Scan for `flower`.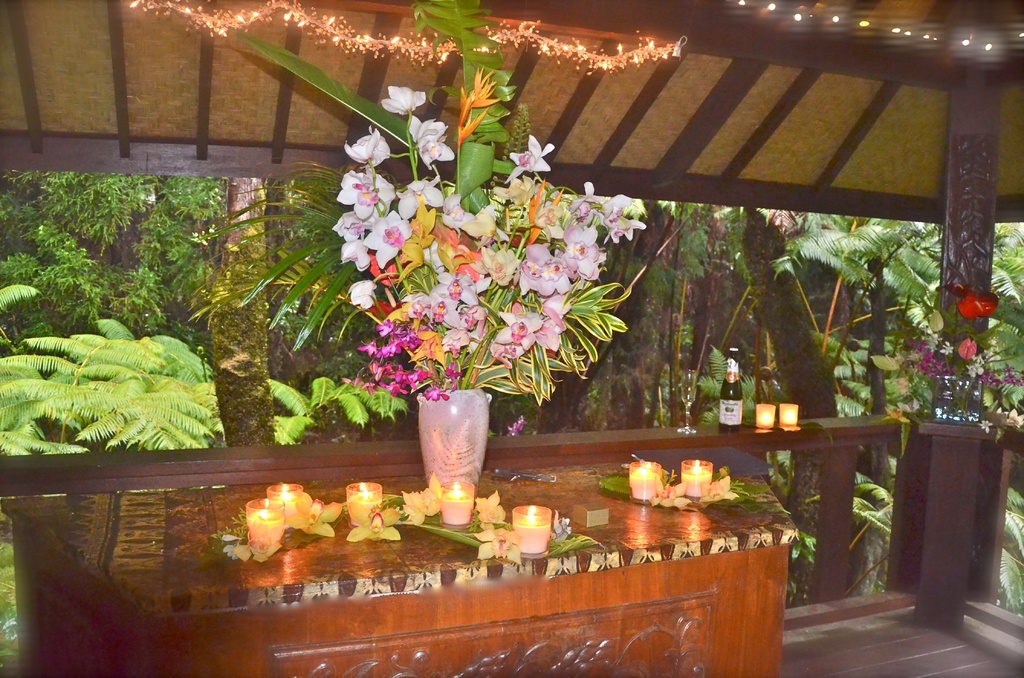
Scan result: rect(232, 529, 284, 565).
